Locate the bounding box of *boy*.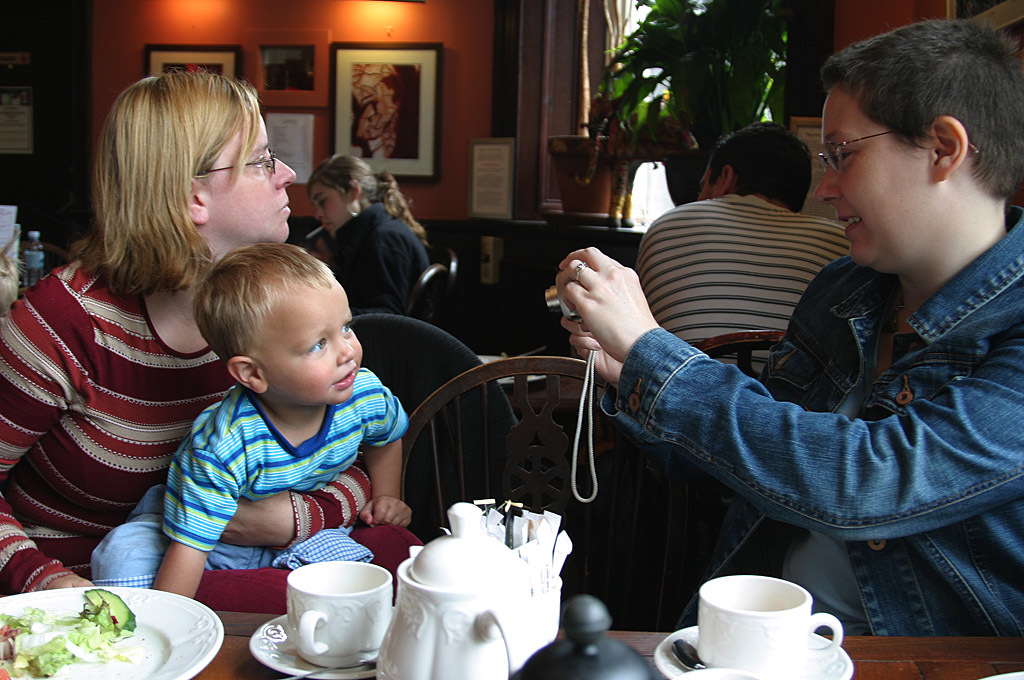
Bounding box: pyautogui.locateOnScreen(141, 237, 415, 596).
